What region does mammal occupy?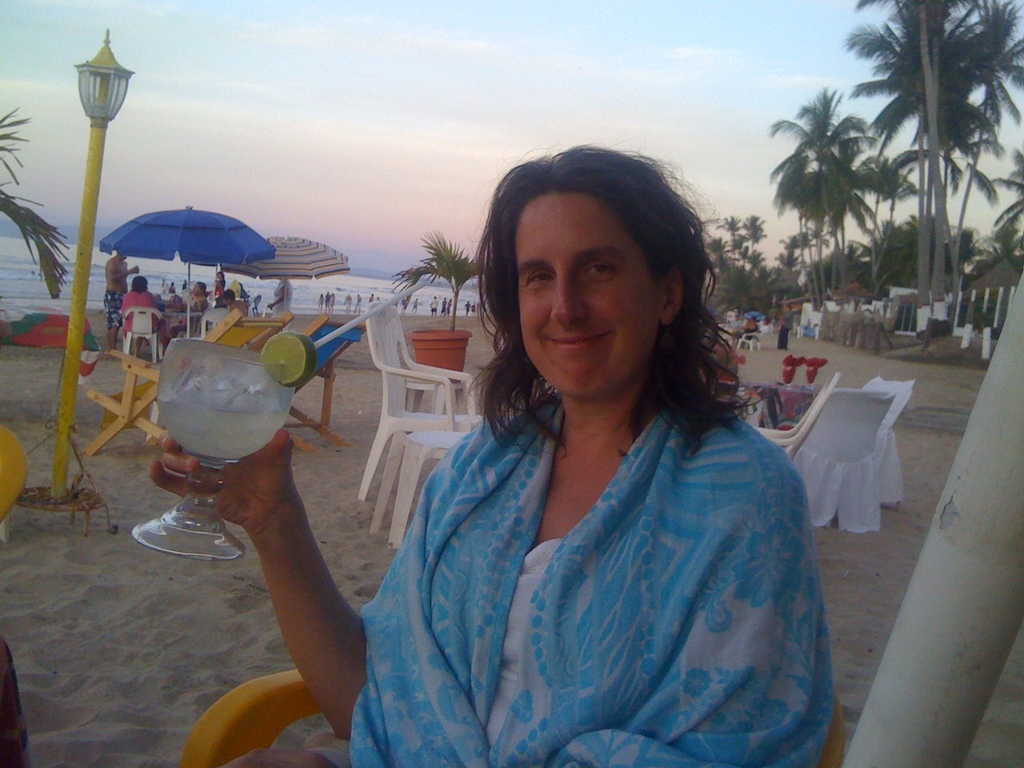
bbox=[149, 137, 843, 767].
